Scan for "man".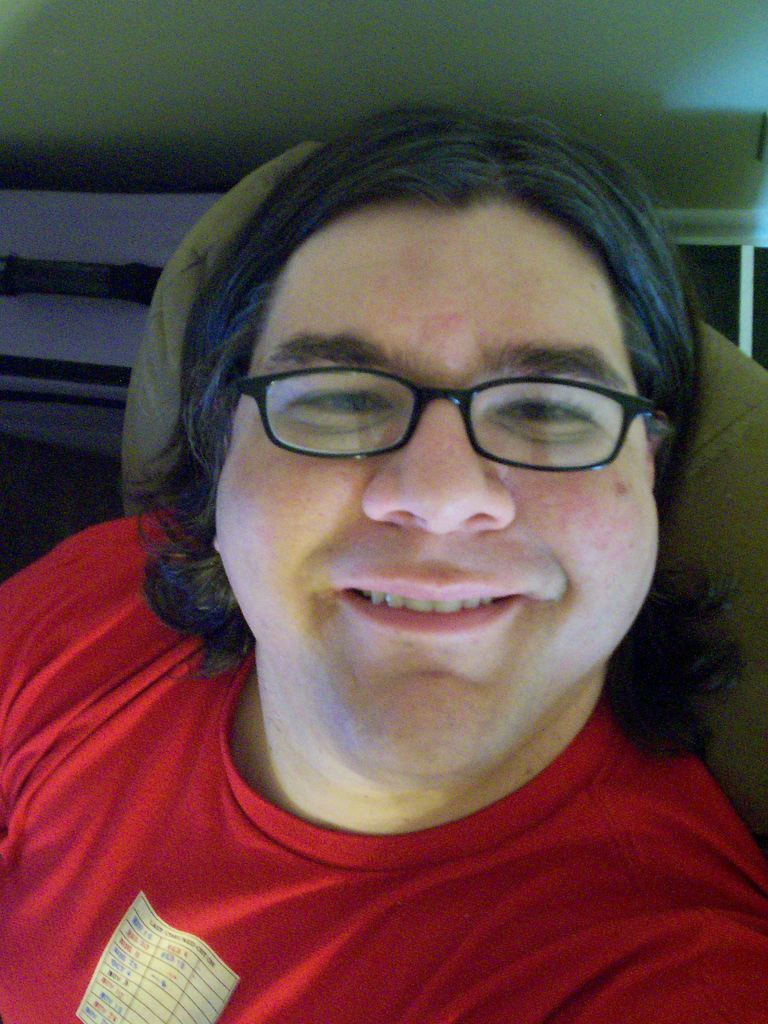
Scan result: (3, 57, 767, 1007).
